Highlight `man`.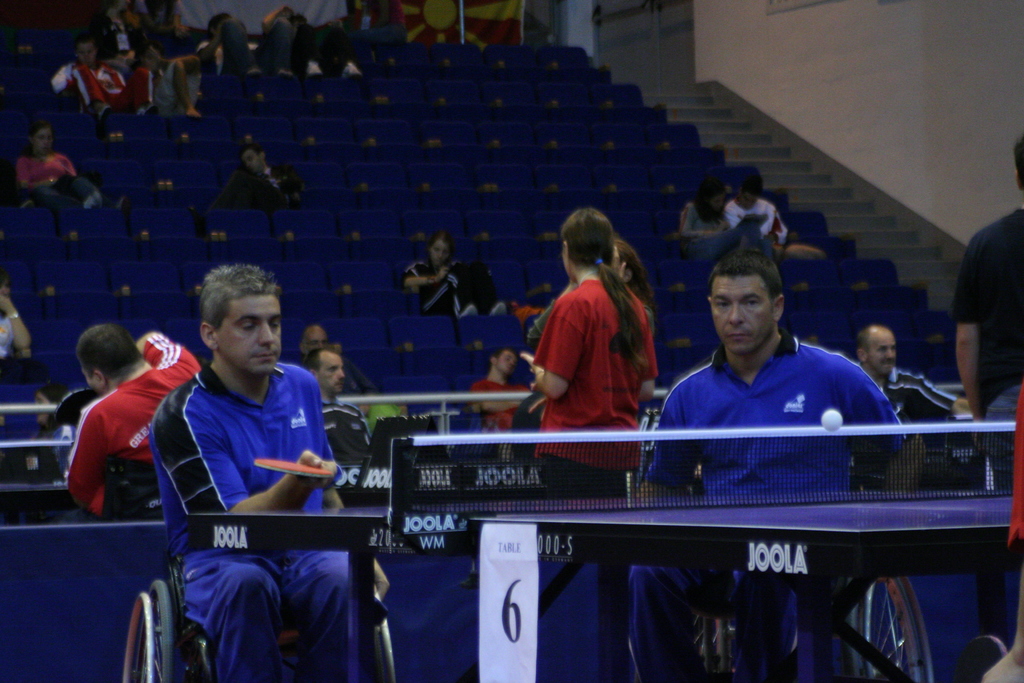
Highlighted region: detection(150, 264, 393, 682).
